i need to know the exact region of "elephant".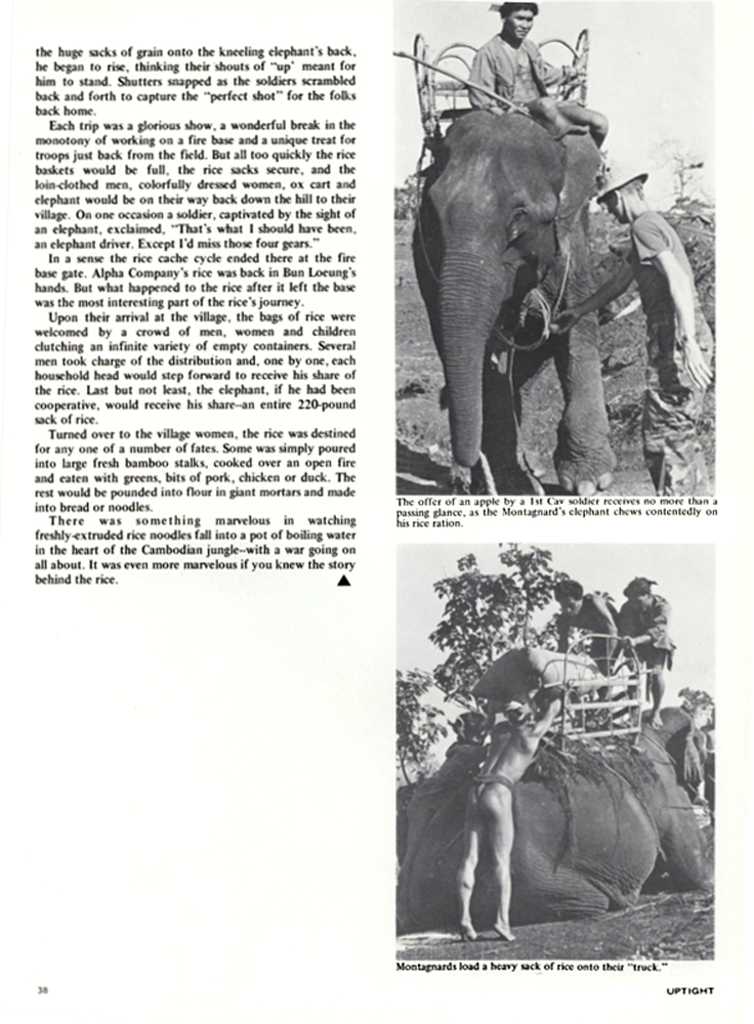
Region: bbox(388, 703, 717, 920).
